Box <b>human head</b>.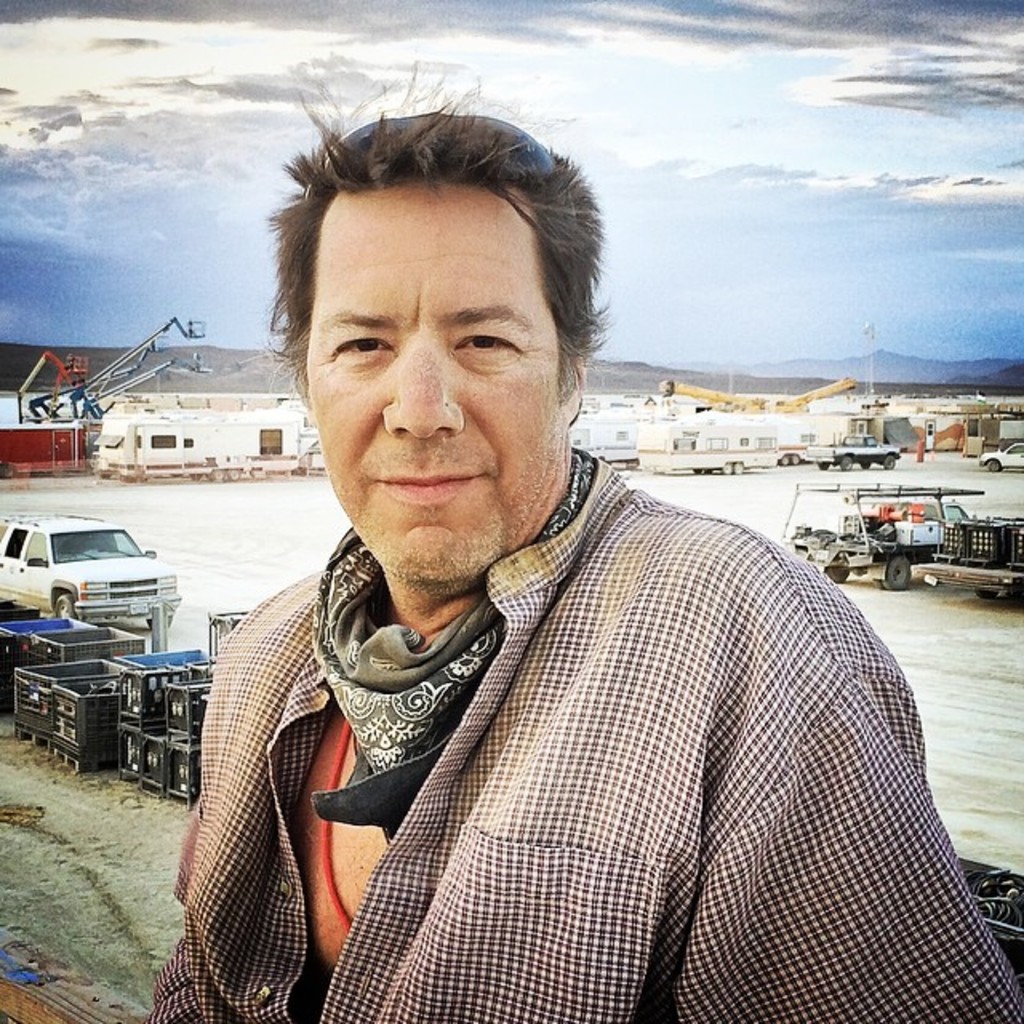
{"x1": 275, "y1": 104, "x2": 610, "y2": 562}.
